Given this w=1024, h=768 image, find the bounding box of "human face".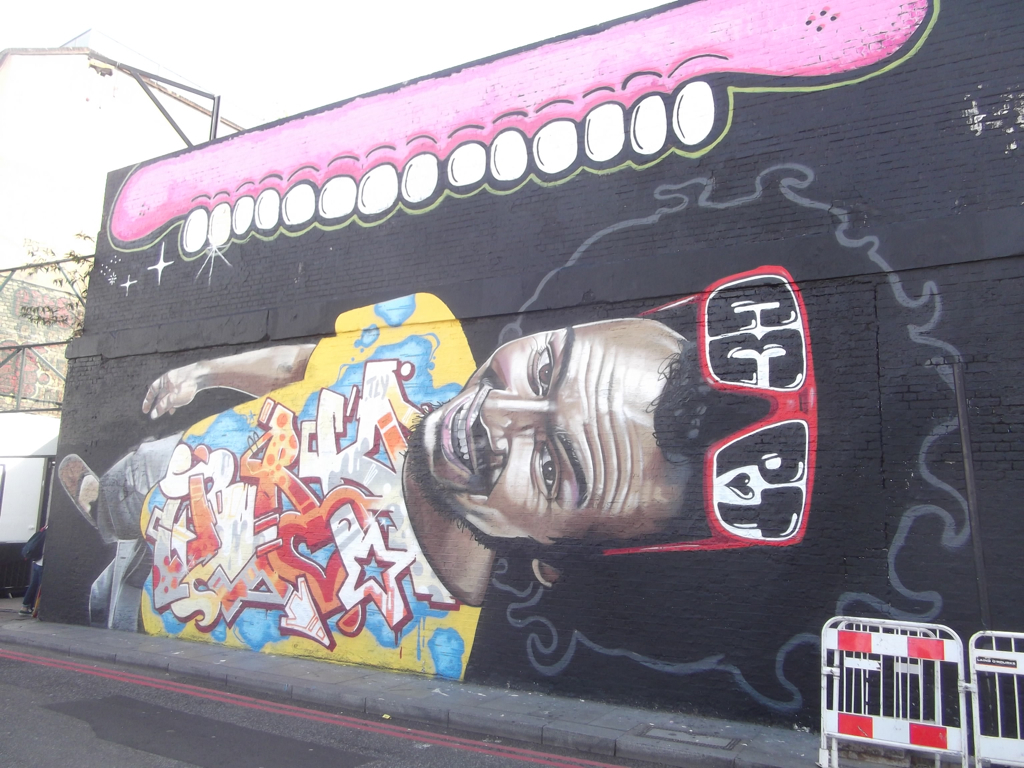
Rect(408, 314, 687, 556).
